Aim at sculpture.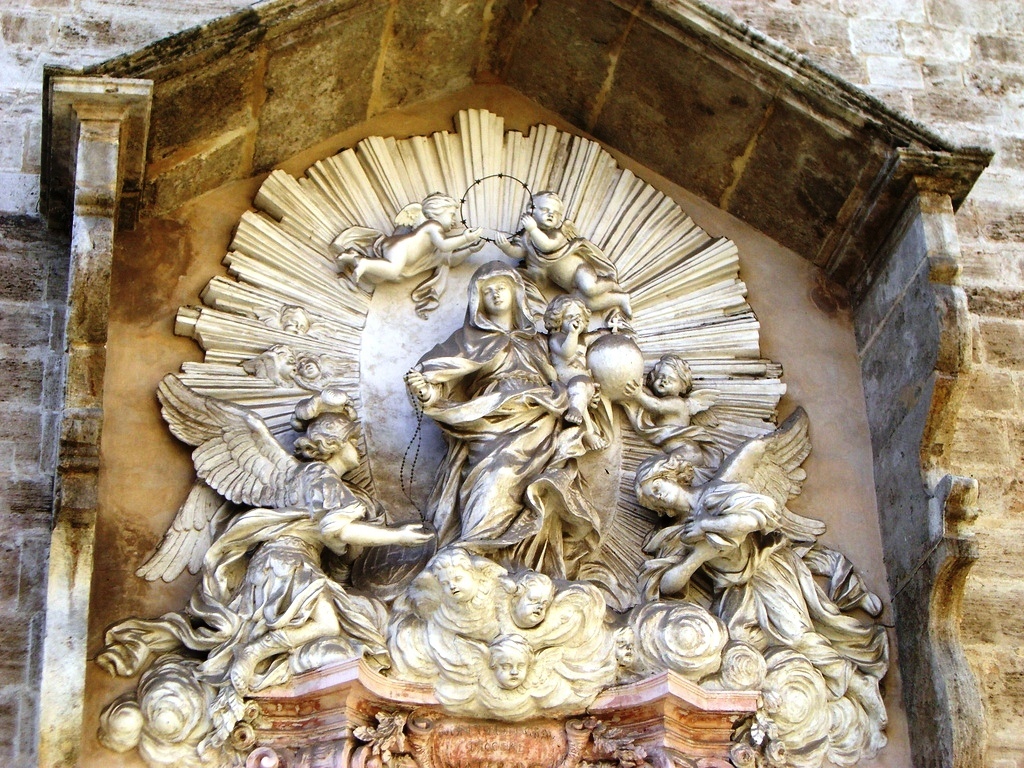
Aimed at (640, 407, 892, 725).
